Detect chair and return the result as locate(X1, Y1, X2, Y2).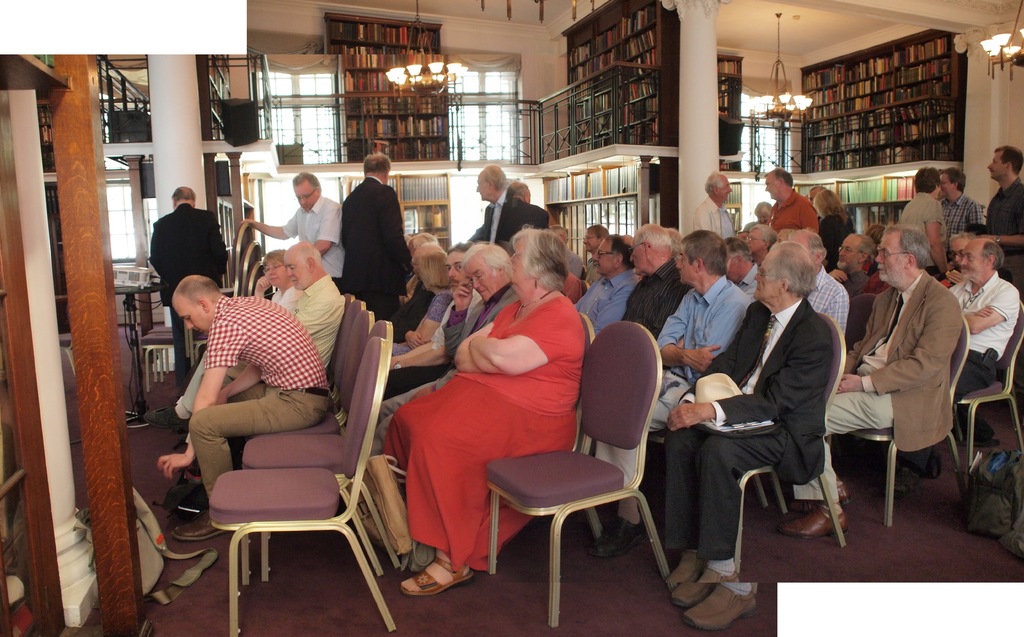
locate(936, 297, 1023, 477).
